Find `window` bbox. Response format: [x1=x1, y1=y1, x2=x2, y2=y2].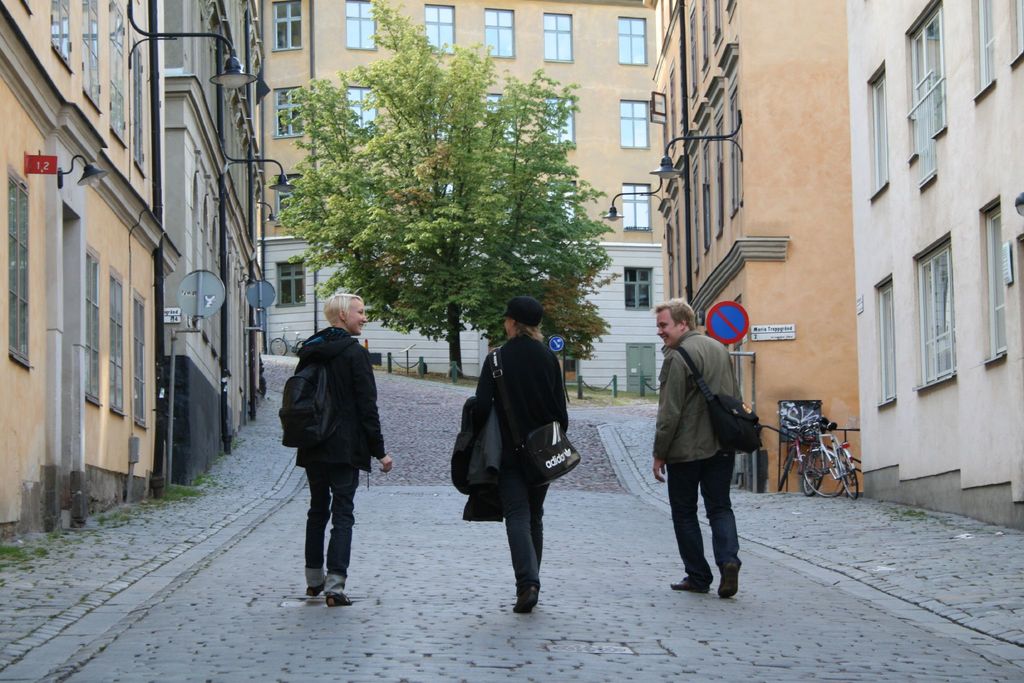
[x1=429, y1=99, x2=457, y2=146].
